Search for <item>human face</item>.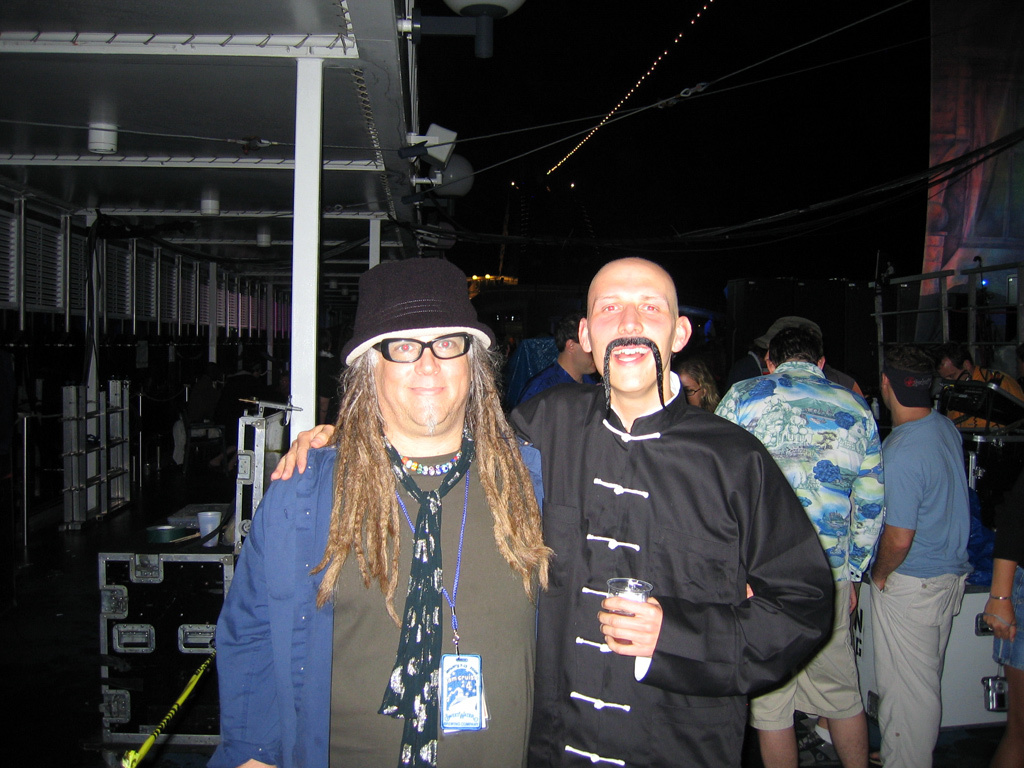
Found at 586 268 670 393.
